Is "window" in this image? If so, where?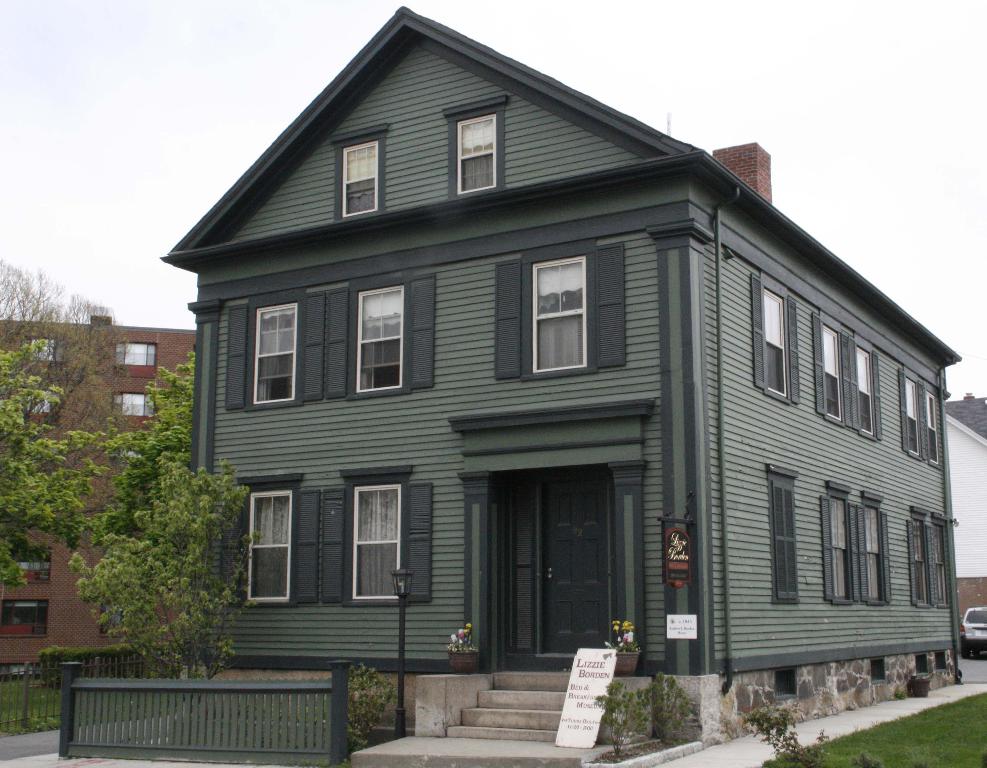
Yes, at [left=9, top=388, right=67, bottom=433].
